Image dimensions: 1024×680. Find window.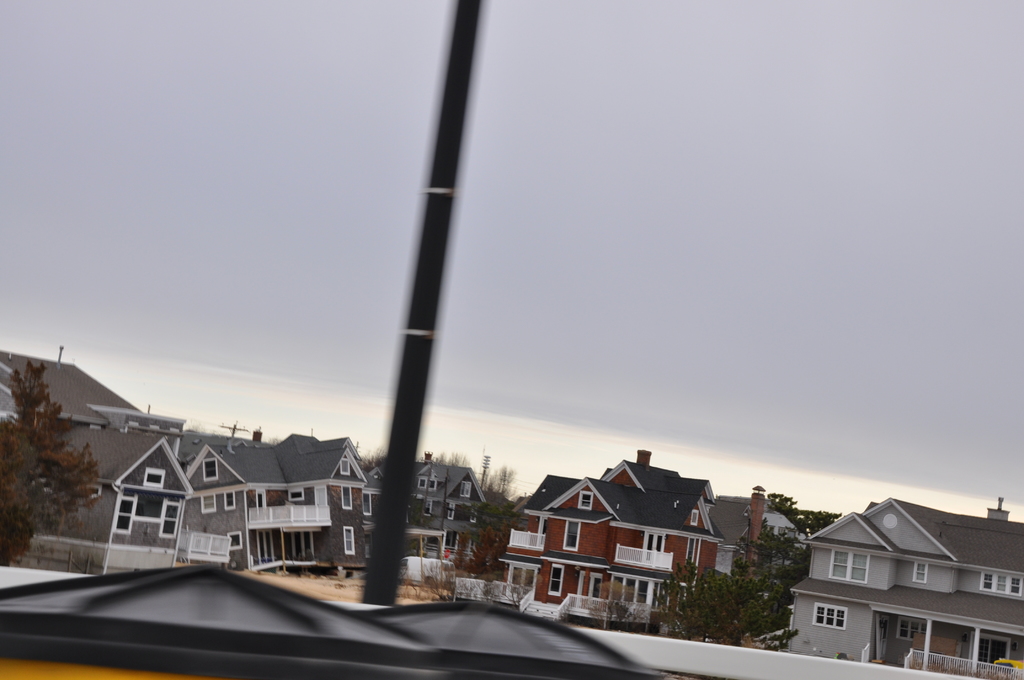
pyautogui.locateOnScreen(341, 459, 350, 474).
